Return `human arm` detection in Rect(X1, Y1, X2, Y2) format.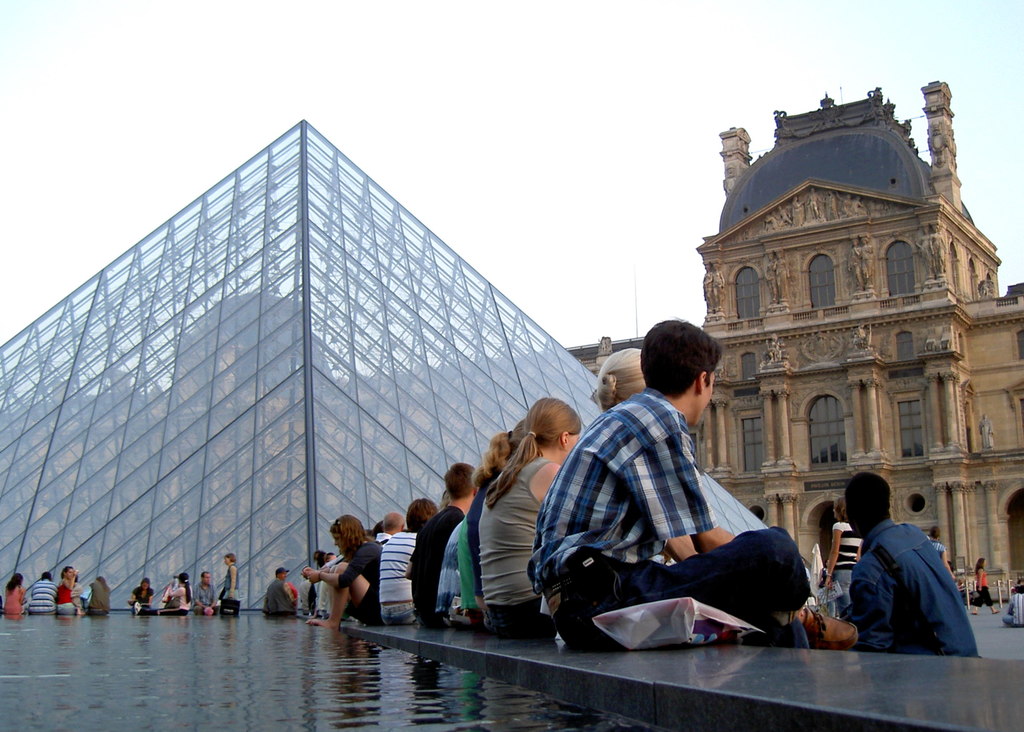
Rect(853, 537, 865, 563).
